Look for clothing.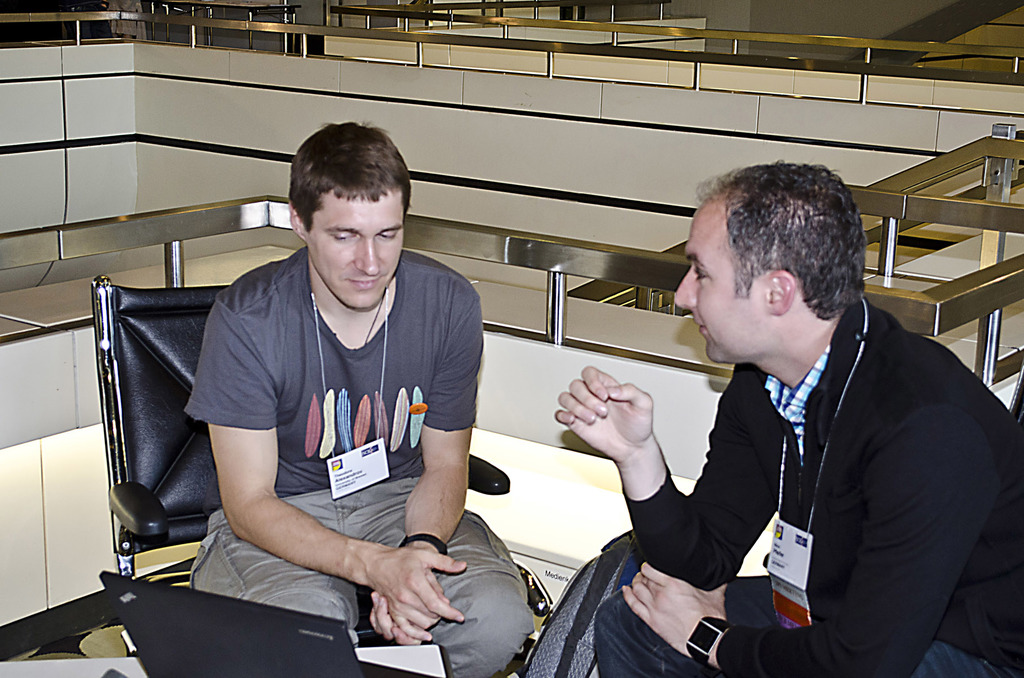
Found: box(182, 249, 538, 677).
